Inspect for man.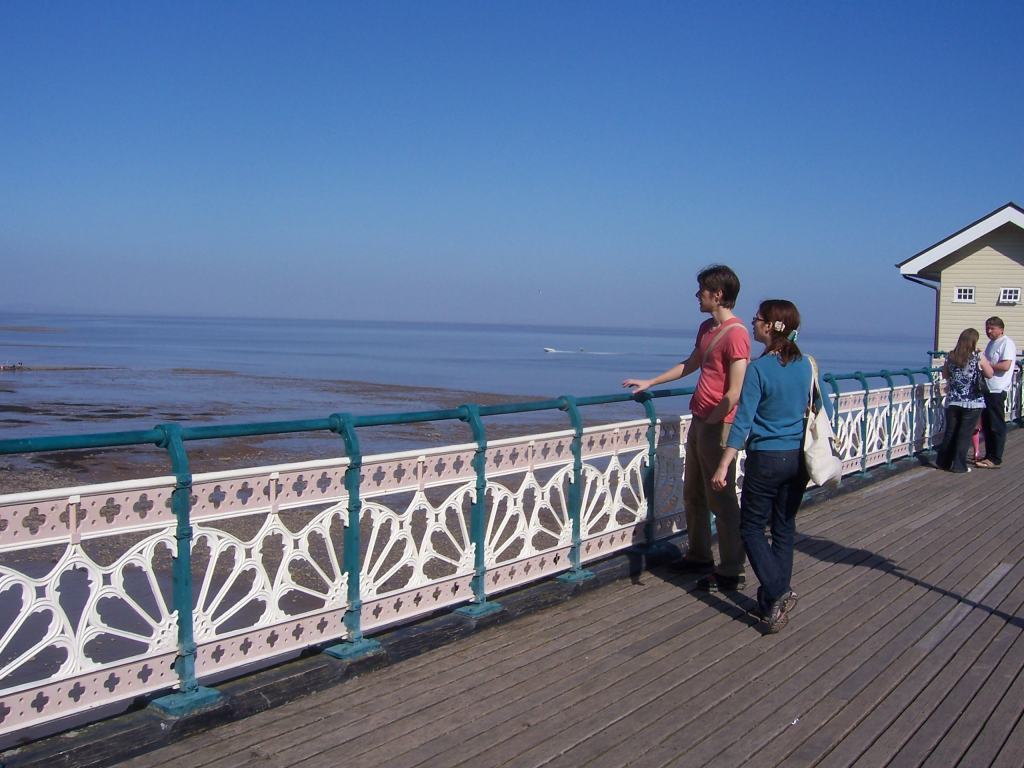
Inspection: 623,261,751,590.
